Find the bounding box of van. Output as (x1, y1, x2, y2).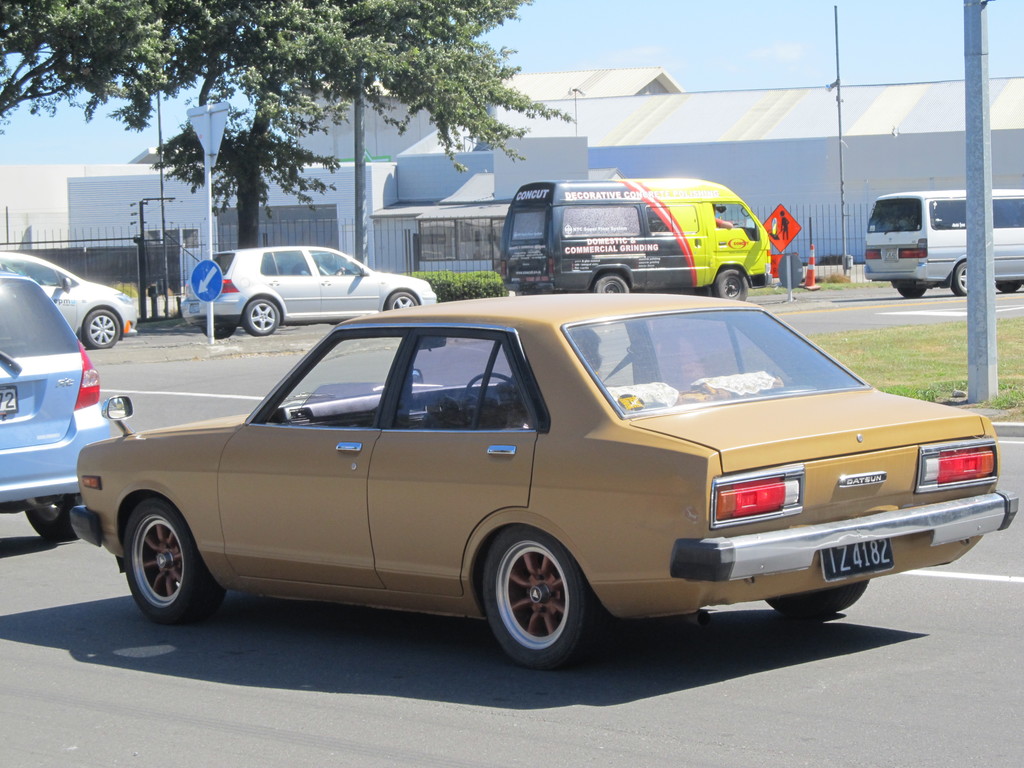
(499, 175, 776, 303).
